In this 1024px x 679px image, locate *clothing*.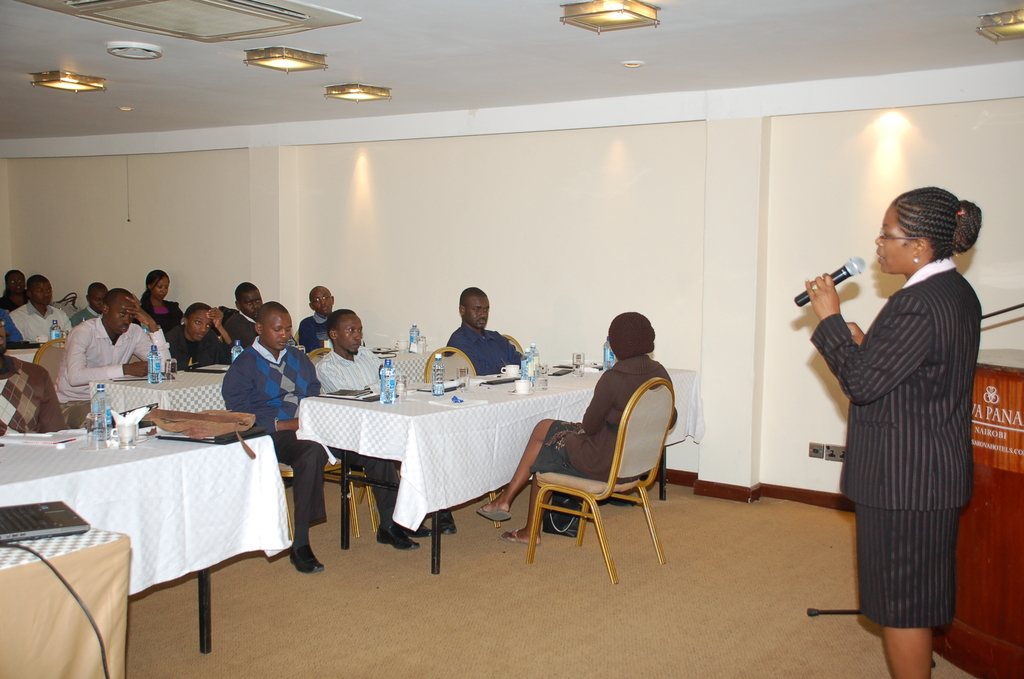
Bounding box: l=9, t=302, r=72, b=342.
